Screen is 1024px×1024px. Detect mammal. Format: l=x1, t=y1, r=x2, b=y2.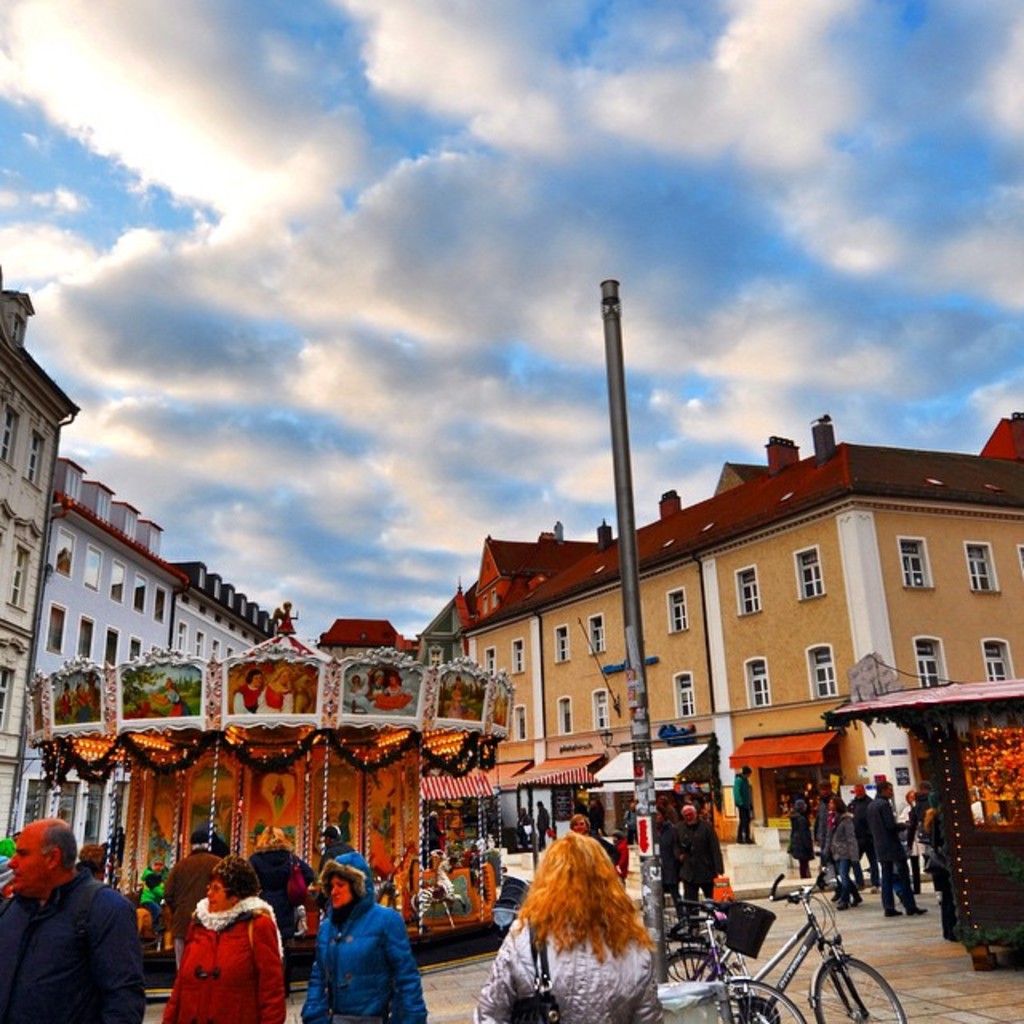
l=152, t=678, r=194, b=715.
